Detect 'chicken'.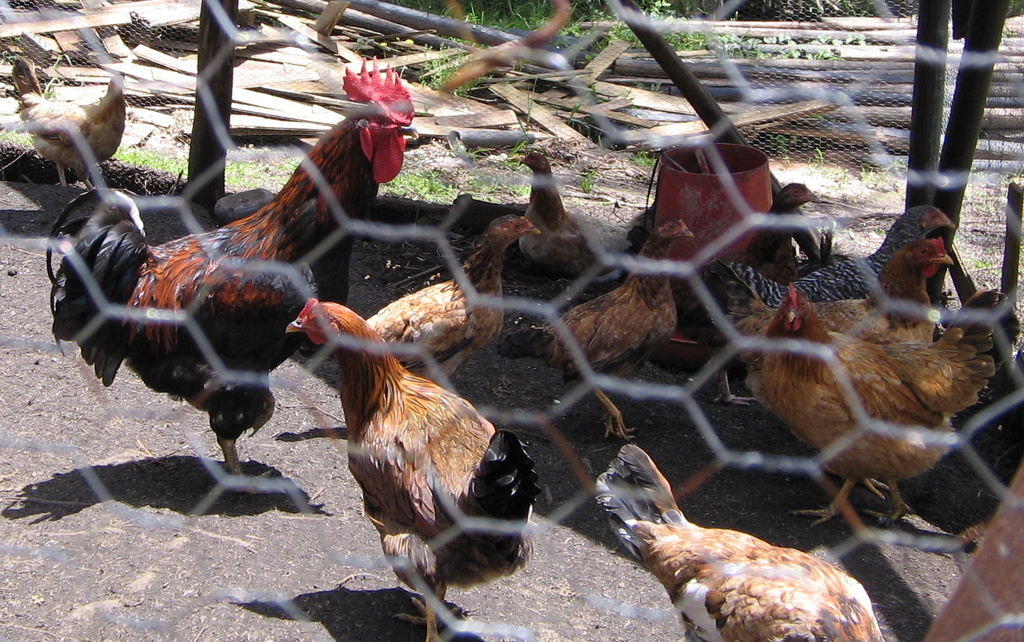
Detected at [510,138,605,284].
